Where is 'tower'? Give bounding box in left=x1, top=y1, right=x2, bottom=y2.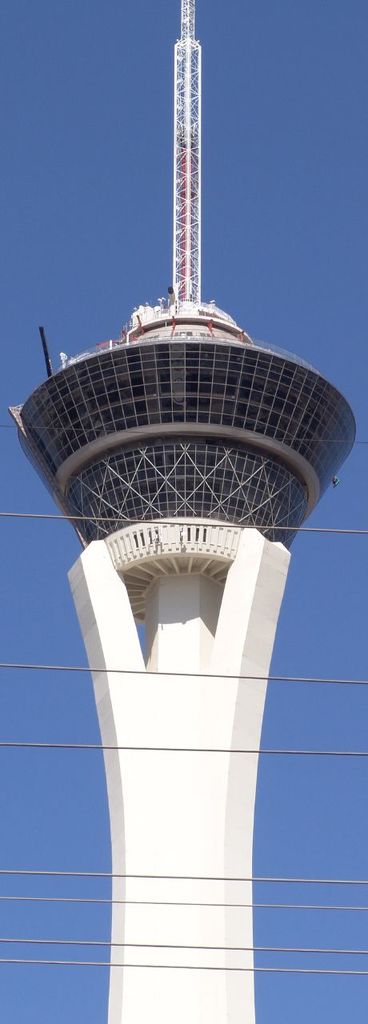
left=7, top=0, right=355, bottom=1023.
